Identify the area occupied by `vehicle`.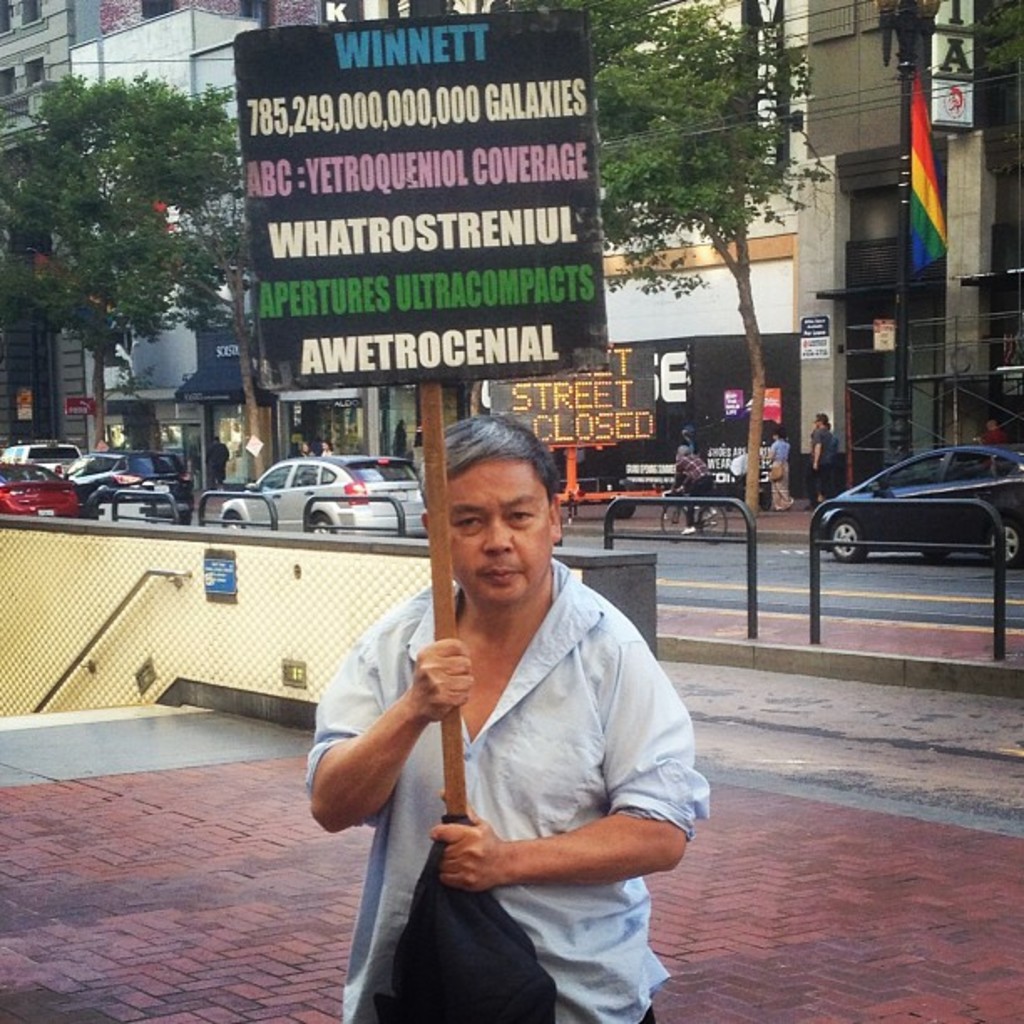
Area: (57, 453, 204, 525).
